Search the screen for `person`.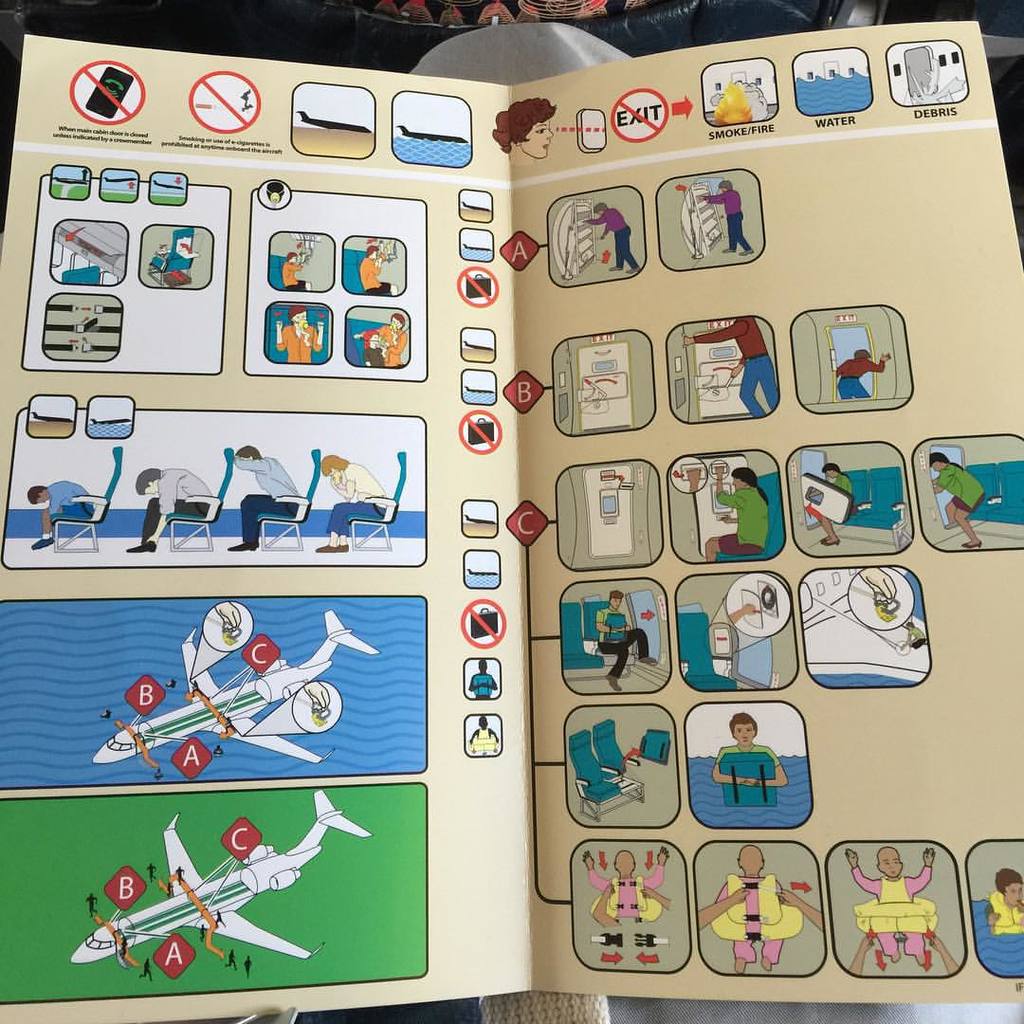
Found at <bbox>700, 466, 775, 563</bbox>.
